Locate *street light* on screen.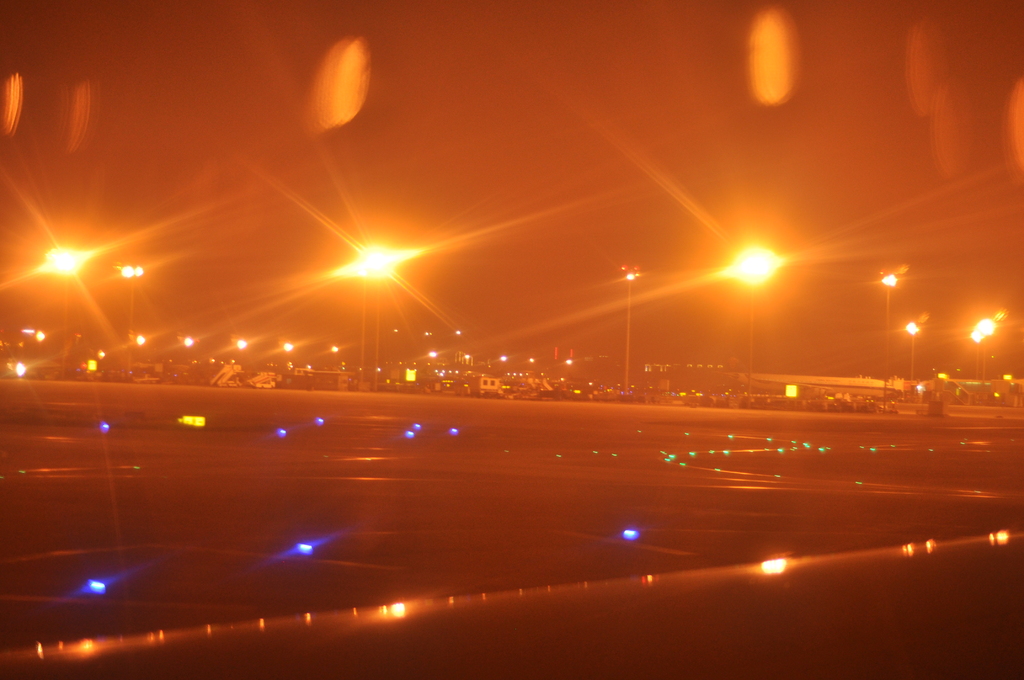
On screen at <box>347,243,412,384</box>.
